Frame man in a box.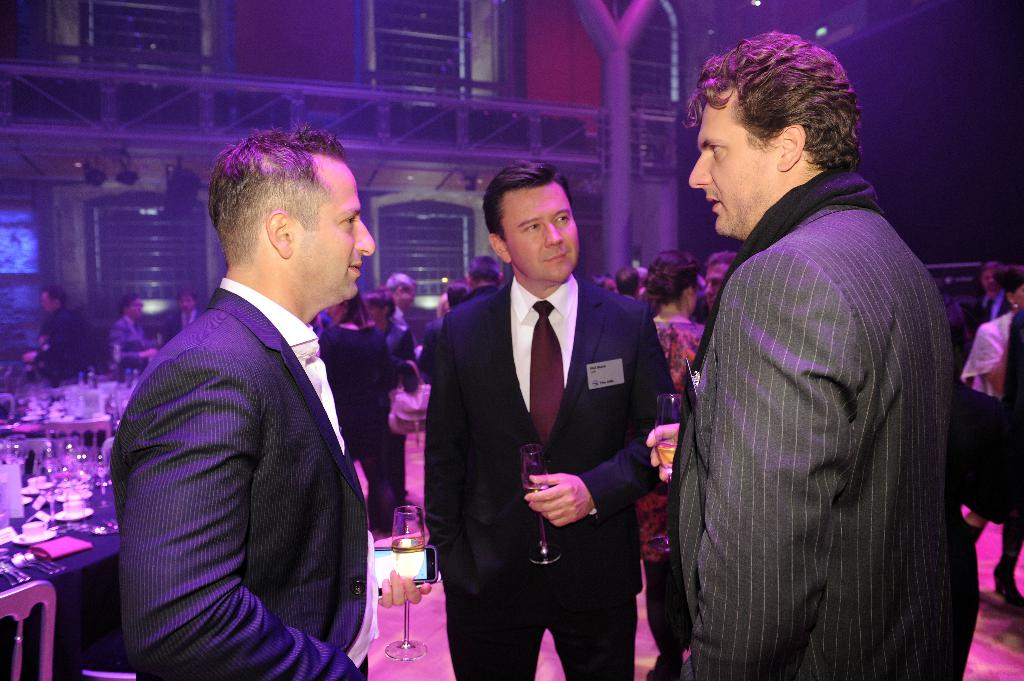
crop(102, 294, 158, 377).
